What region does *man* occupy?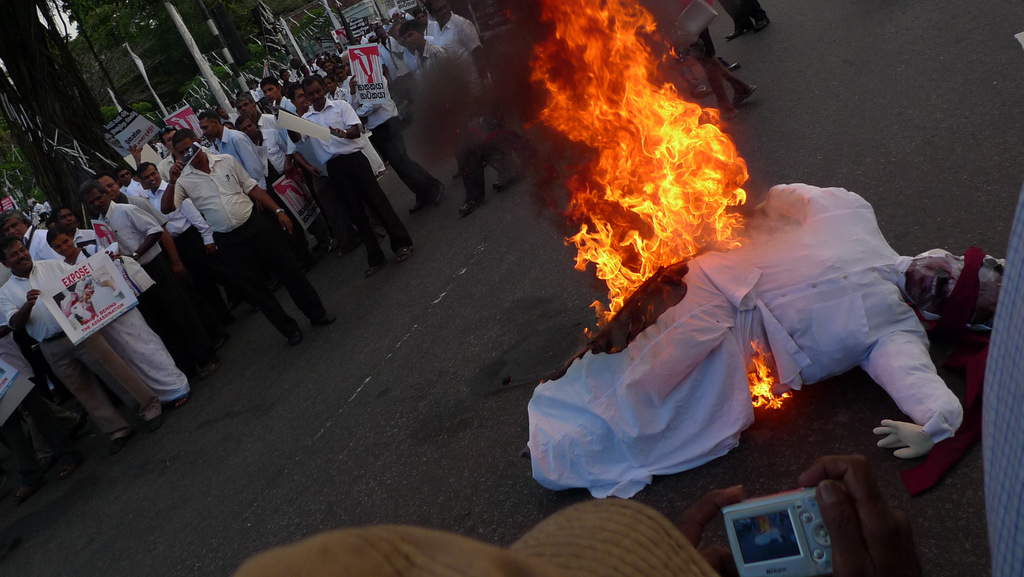
(left=111, top=160, right=148, bottom=199).
